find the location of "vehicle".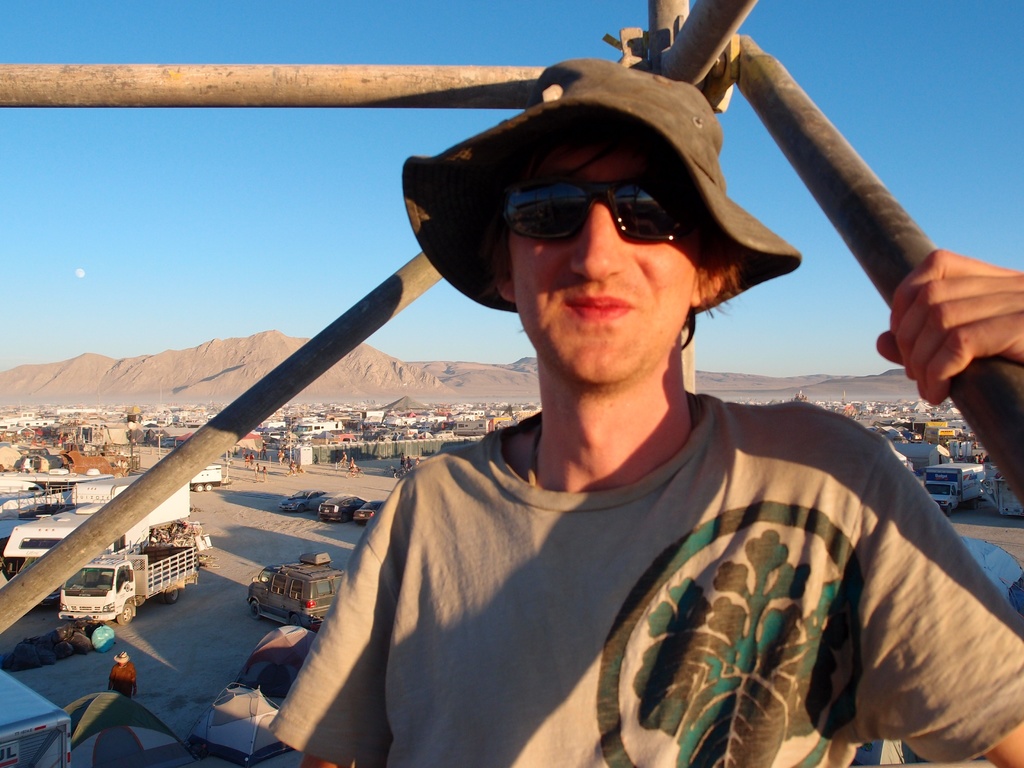
Location: (279, 488, 330, 511).
